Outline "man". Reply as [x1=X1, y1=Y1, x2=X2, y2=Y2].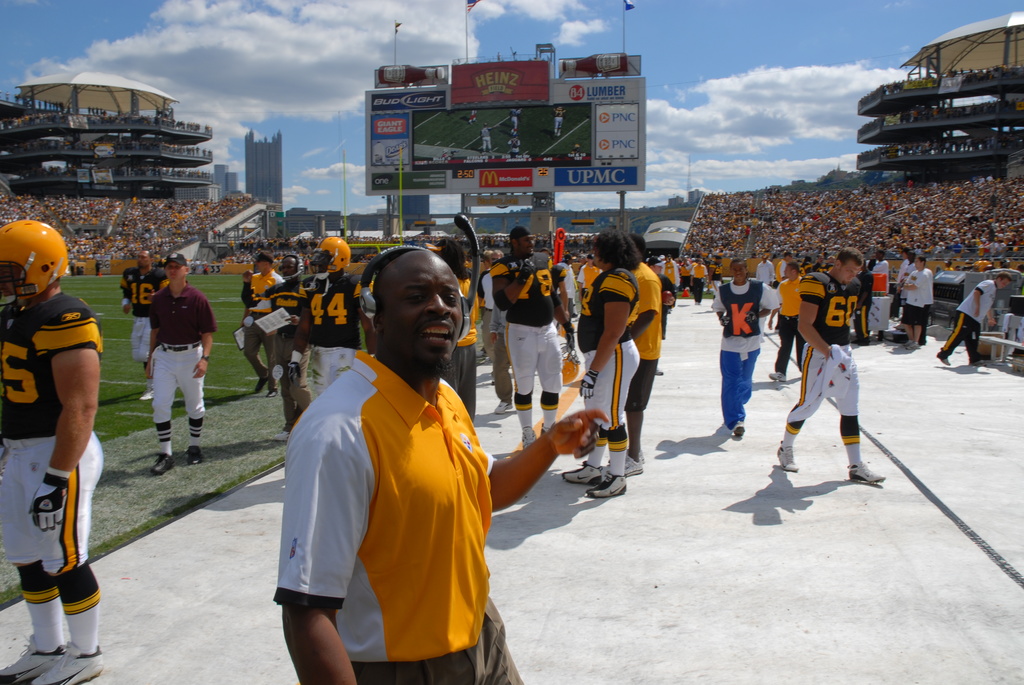
[x1=772, y1=244, x2=883, y2=486].
